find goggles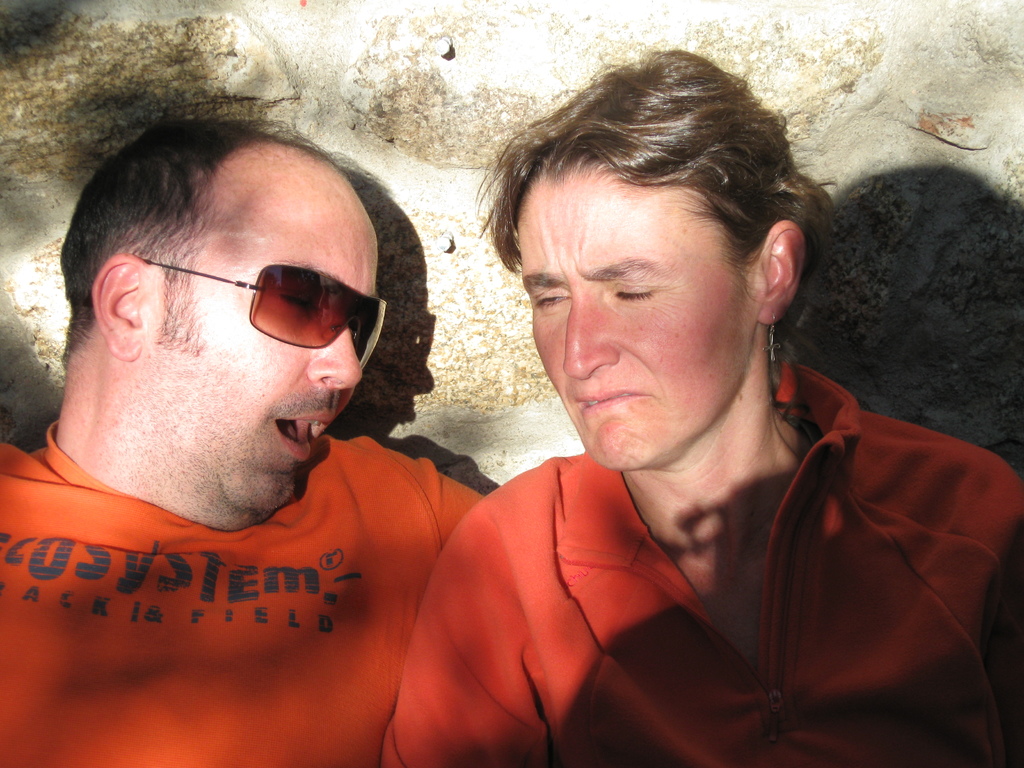
(left=105, top=247, right=378, bottom=348)
